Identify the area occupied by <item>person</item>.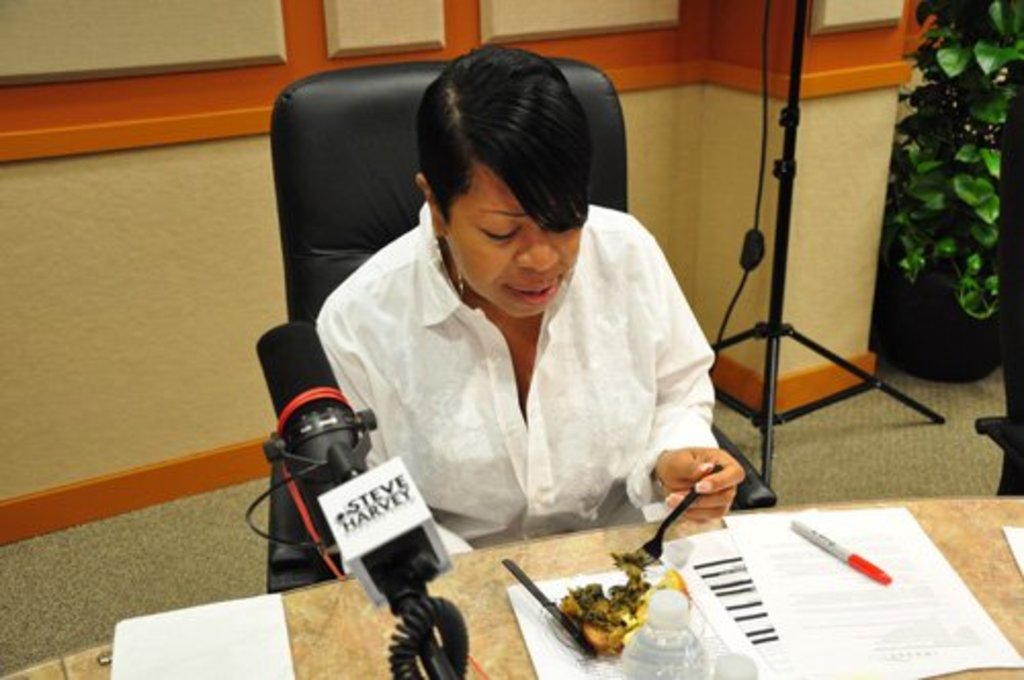
Area: l=289, t=41, r=737, b=623.
